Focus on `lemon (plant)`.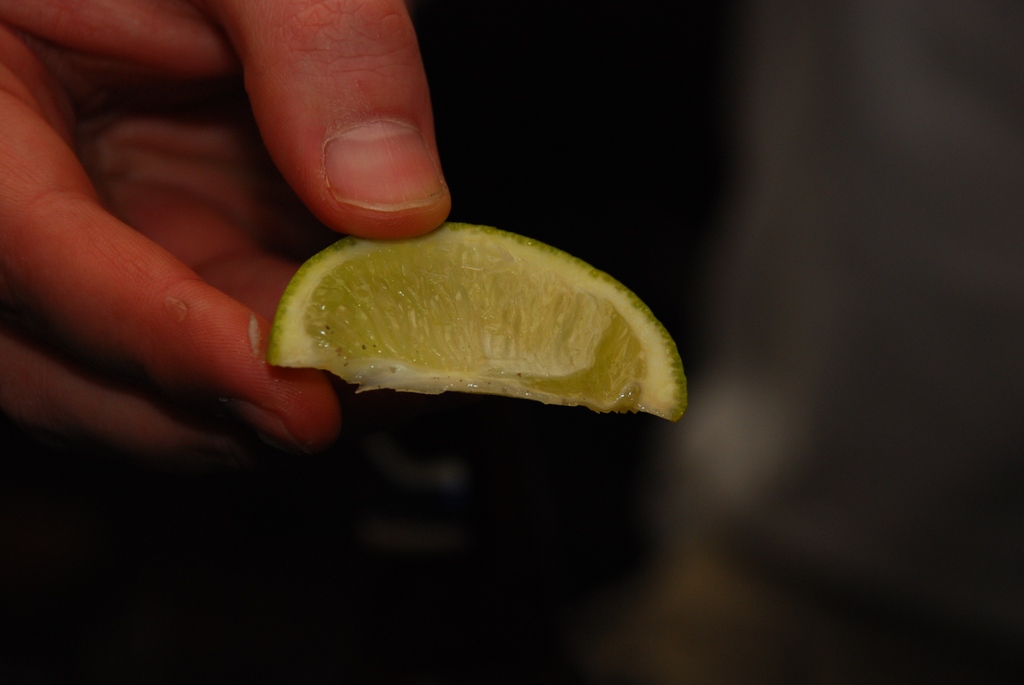
Focused at pyautogui.locateOnScreen(268, 219, 690, 421).
